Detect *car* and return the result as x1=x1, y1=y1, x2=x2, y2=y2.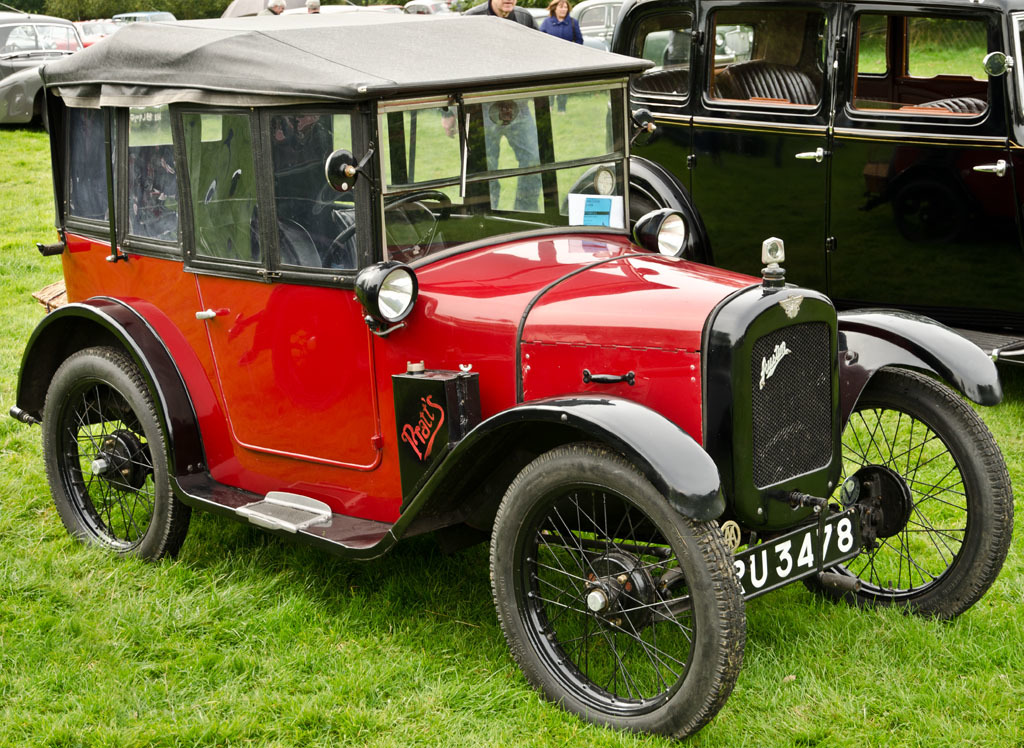
x1=527, y1=4, x2=551, y2=32.
